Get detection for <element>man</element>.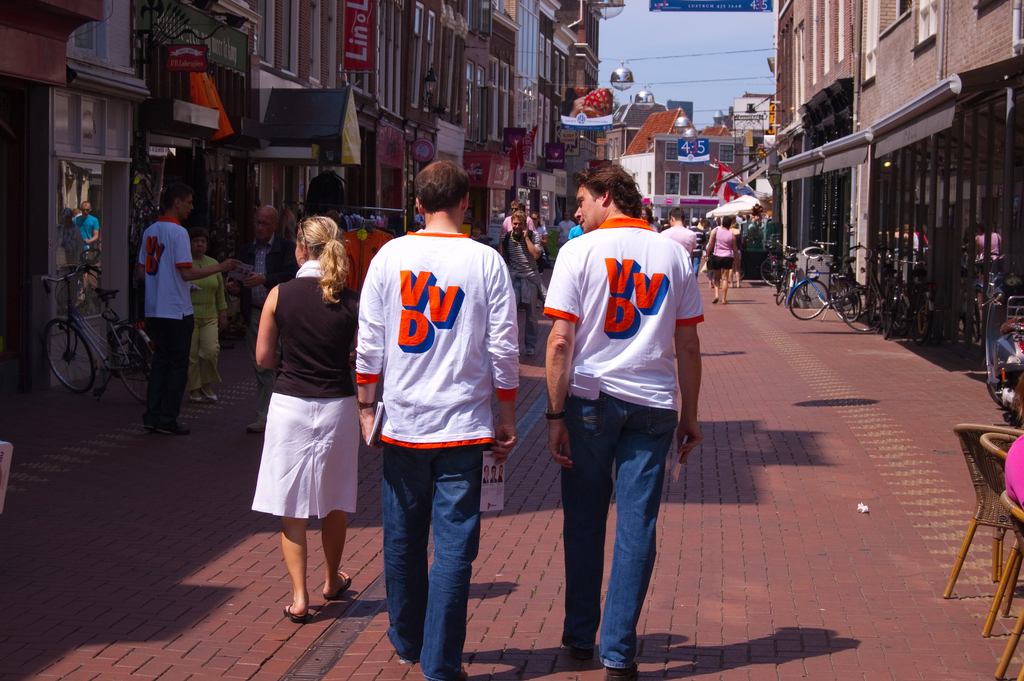
Detection: bbox=(227, 202, 291, 436).
